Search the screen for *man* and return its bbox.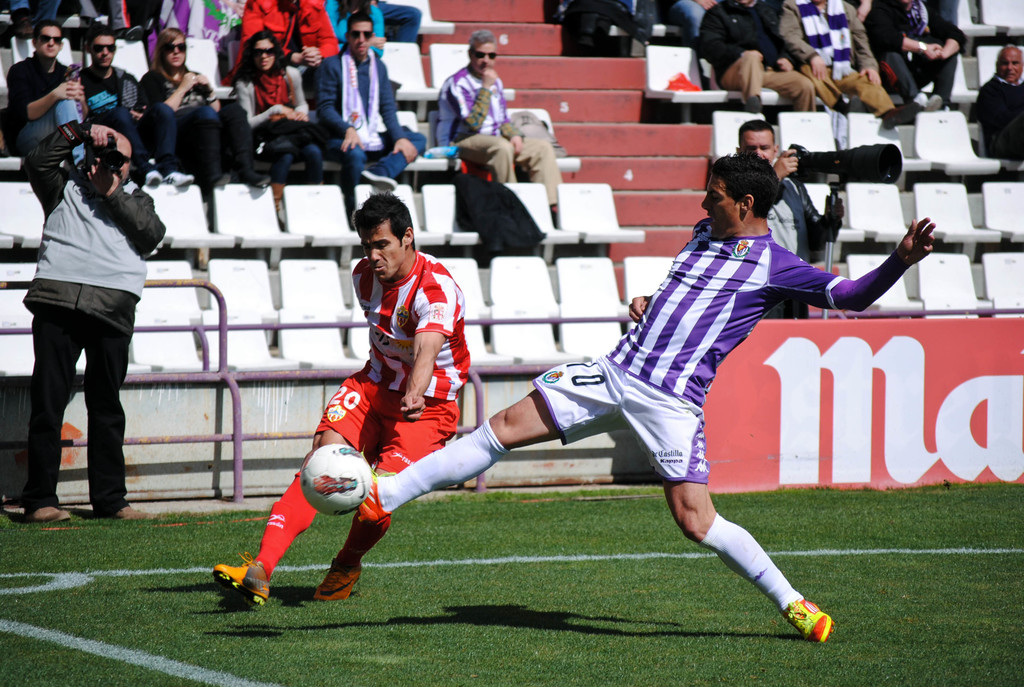
Found: BBox(314, 148, 937, 644).
